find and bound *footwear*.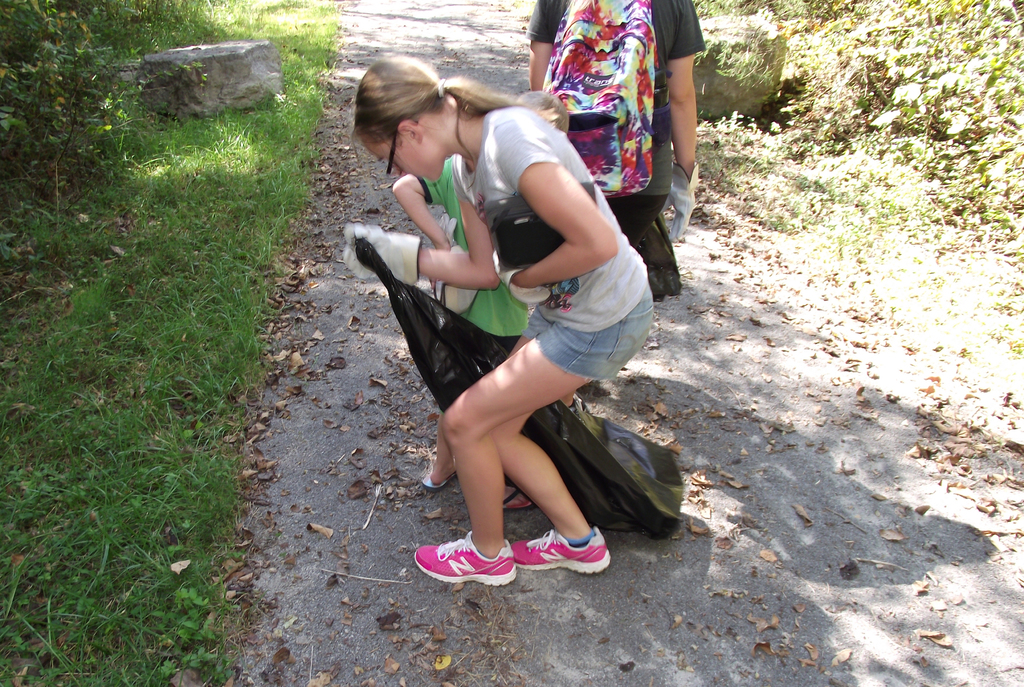
Bound: {"left": 504, "top": 486, "right": 536, "bottom": 510}.
